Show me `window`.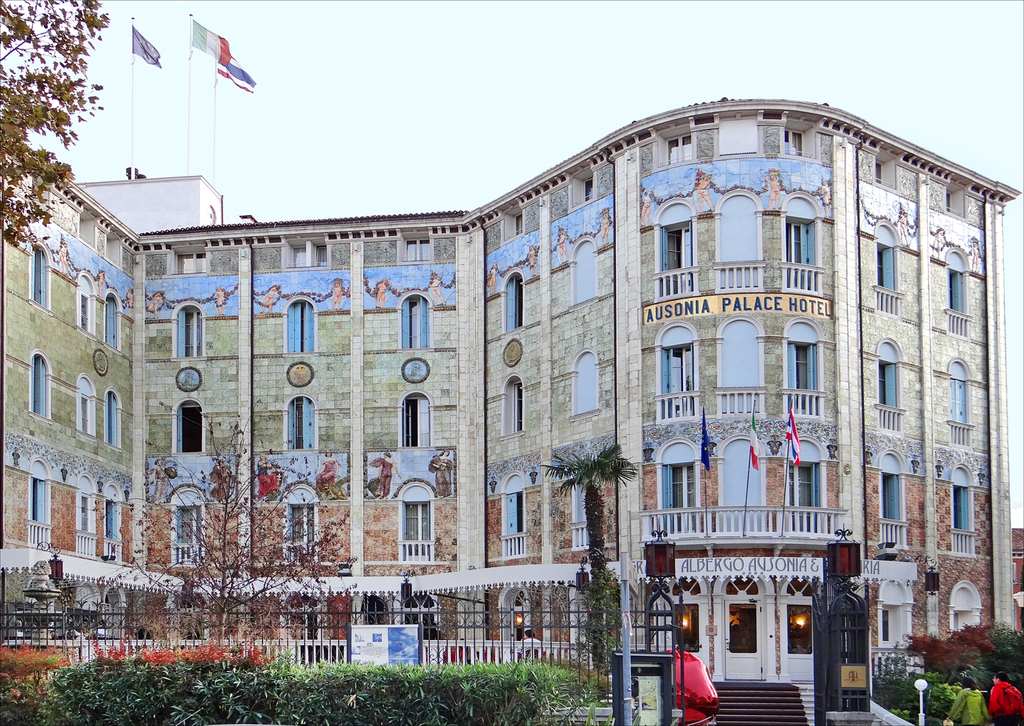
`window` is here: 572,172,599,205.
